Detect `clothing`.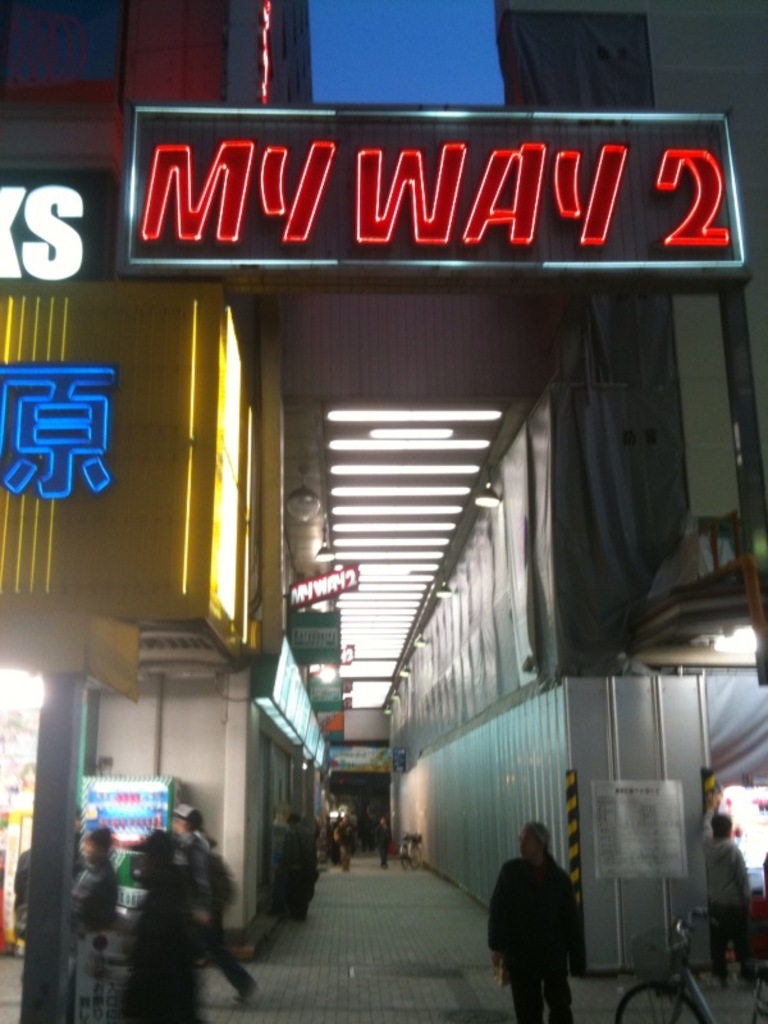
Detected at bbox(494, 838, 596, 1007).
